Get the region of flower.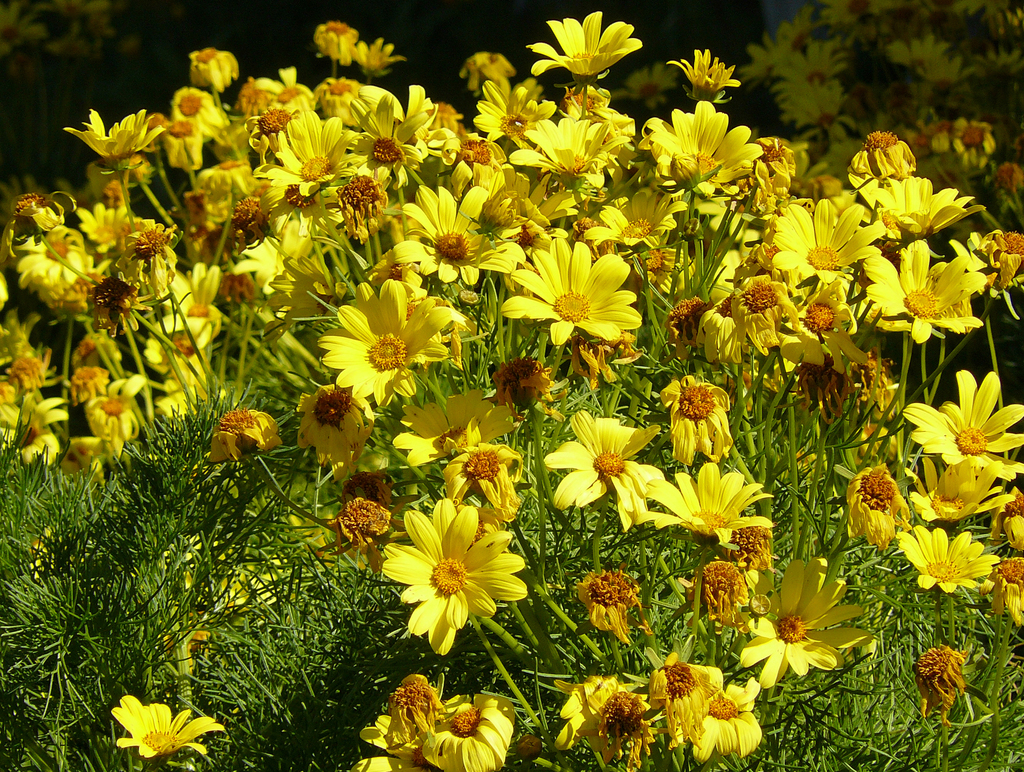
detection(63, 106, 162, 159).
